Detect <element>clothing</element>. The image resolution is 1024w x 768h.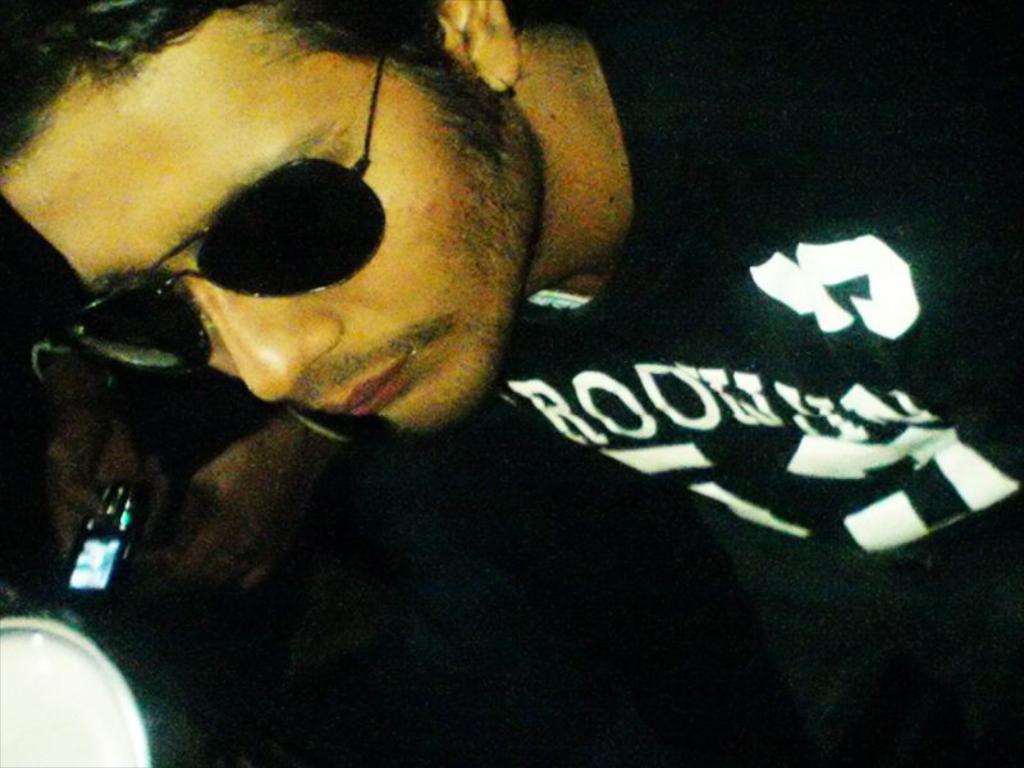
[x1=91, y1=4, x2=1023, y2=764].
